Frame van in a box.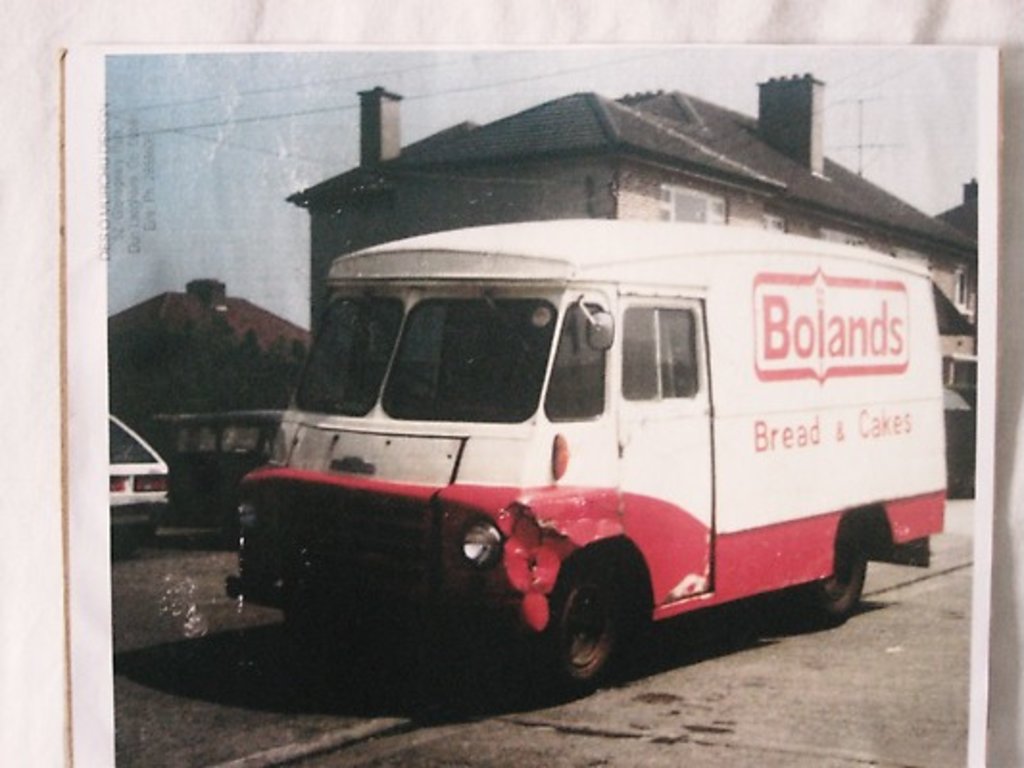
221, 211, 949, 697.
